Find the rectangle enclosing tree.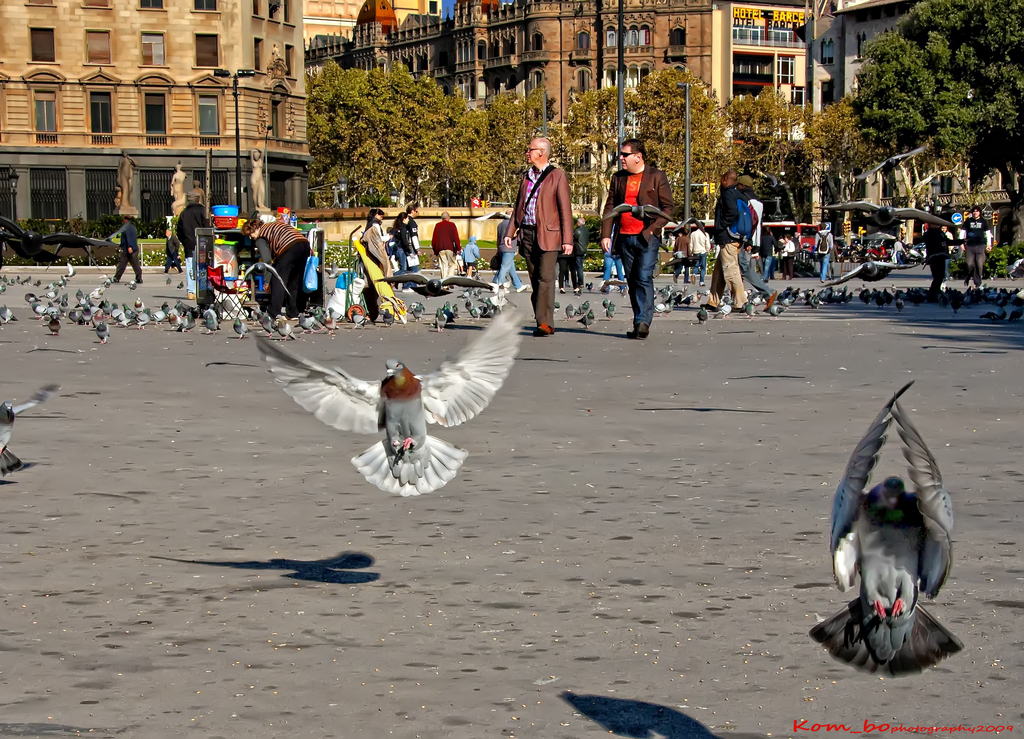
box=[827, 7, 1014, 188].
